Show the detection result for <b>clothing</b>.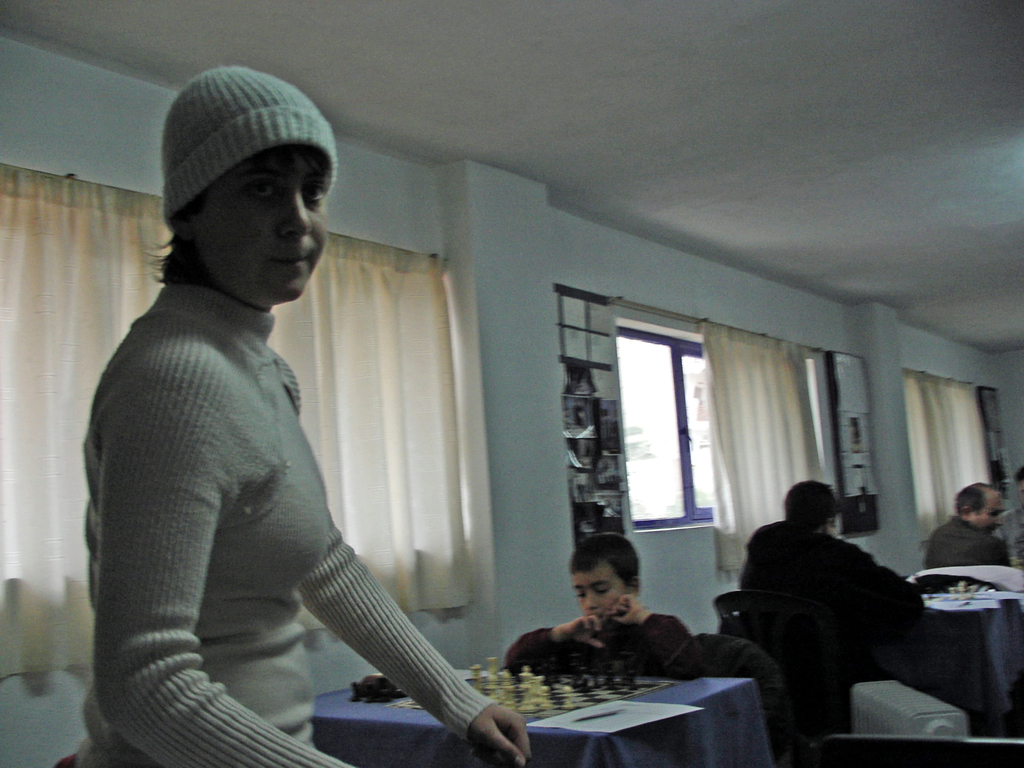
crop(937, 515, 1021, 586).
